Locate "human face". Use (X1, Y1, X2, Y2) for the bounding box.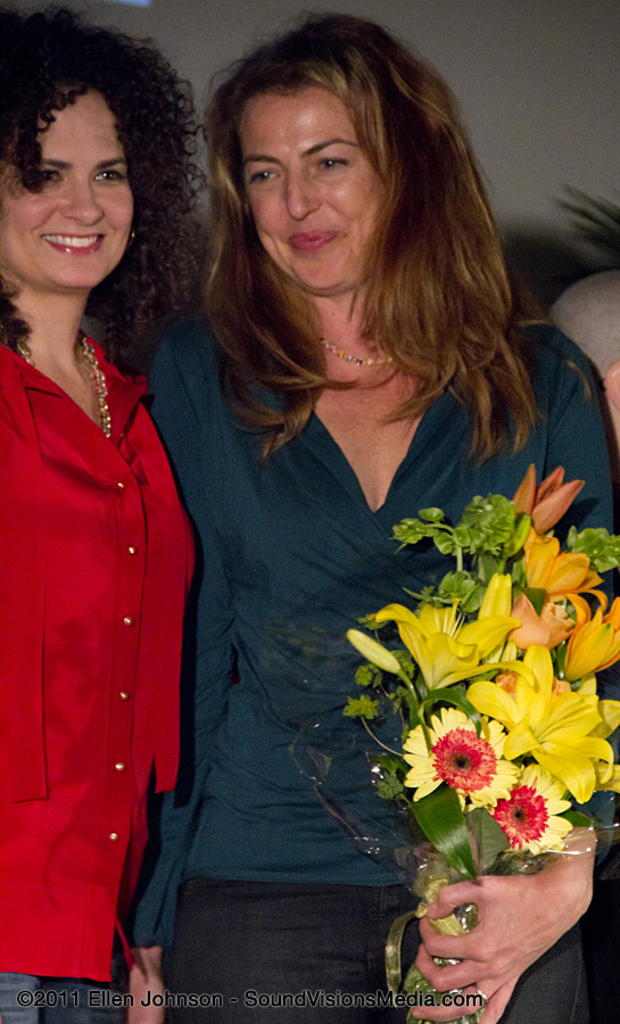
(246, 86, 383, 286).
